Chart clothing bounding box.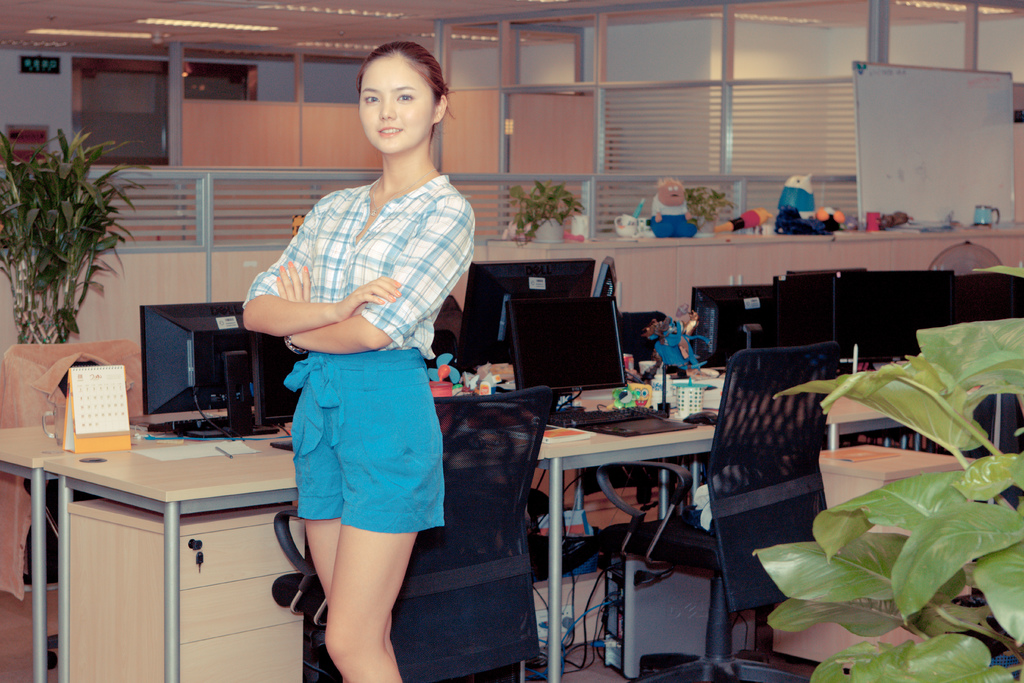
Charted: x1=240, y1=175, x2=475, y2=532.
